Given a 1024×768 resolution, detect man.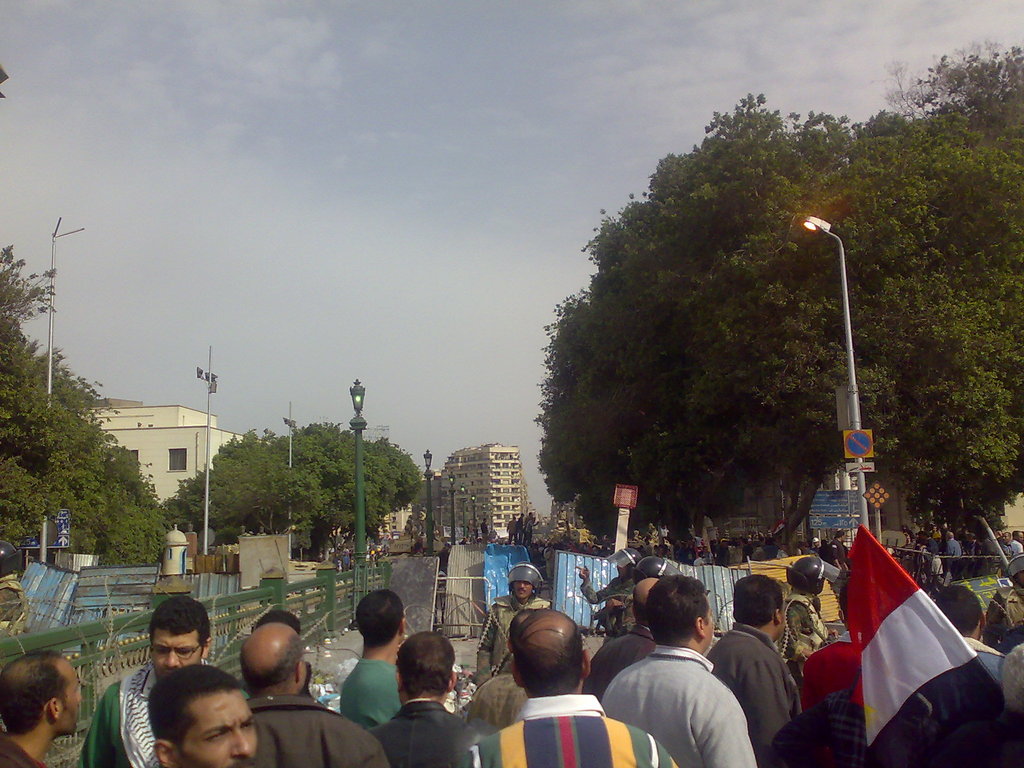
Rect(988, 548, 1023, 659).
